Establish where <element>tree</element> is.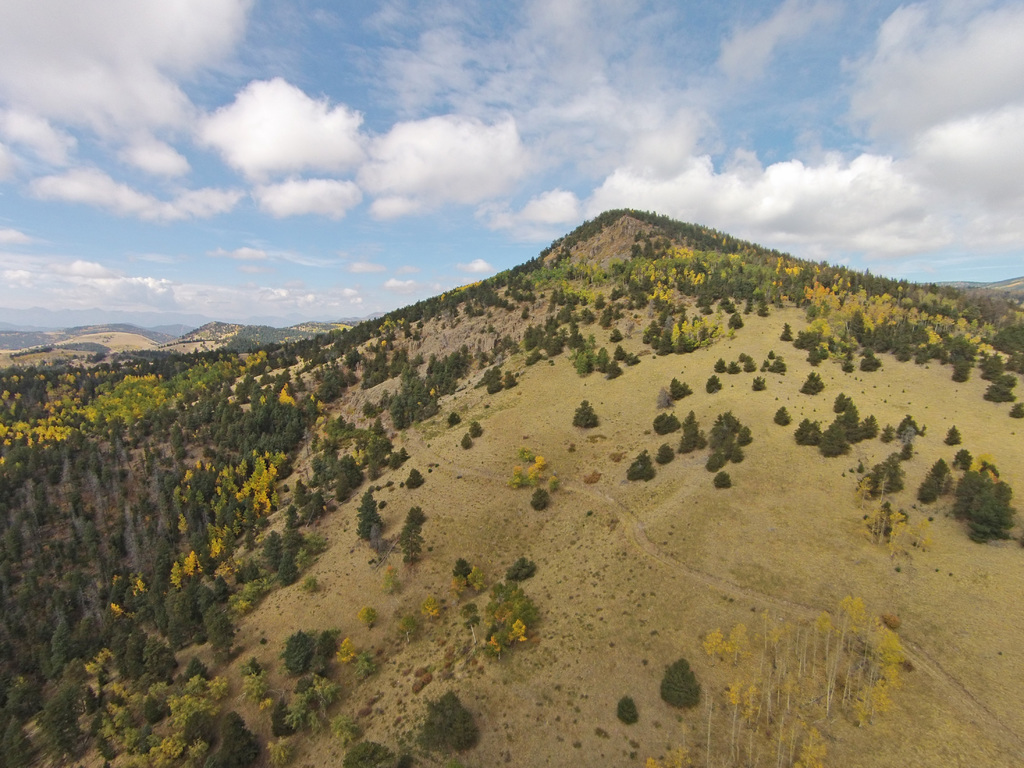
Established at x1=206 y1=709 x2=260 y2=767.
